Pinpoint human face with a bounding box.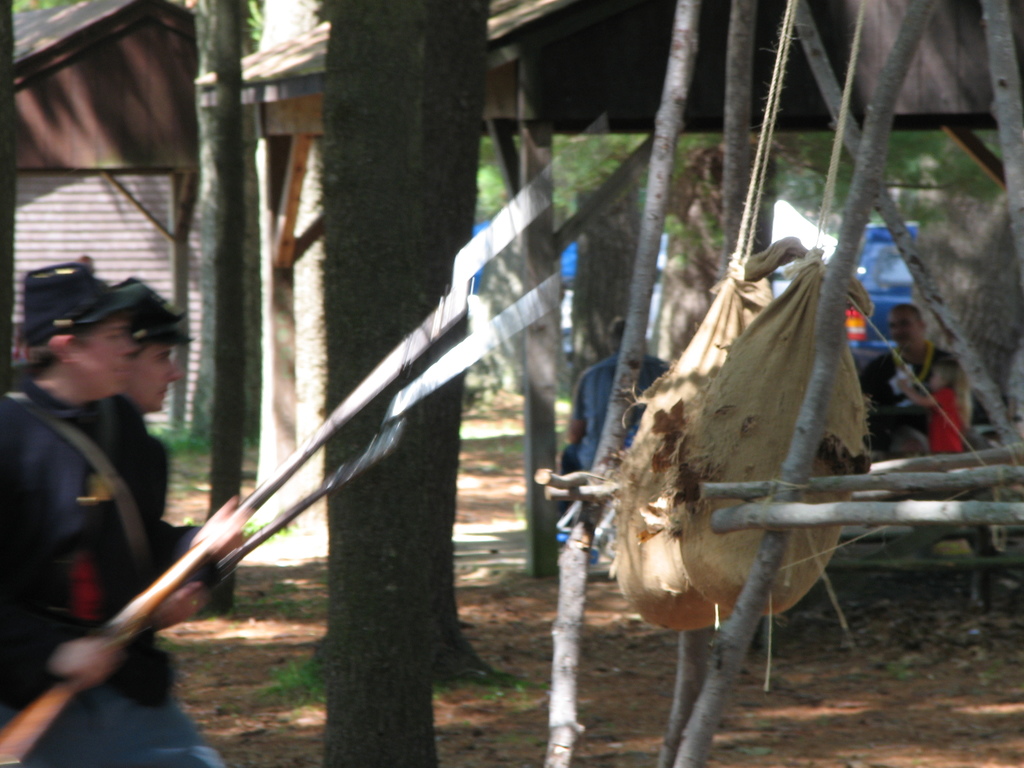
888, 309, 924, 351.
